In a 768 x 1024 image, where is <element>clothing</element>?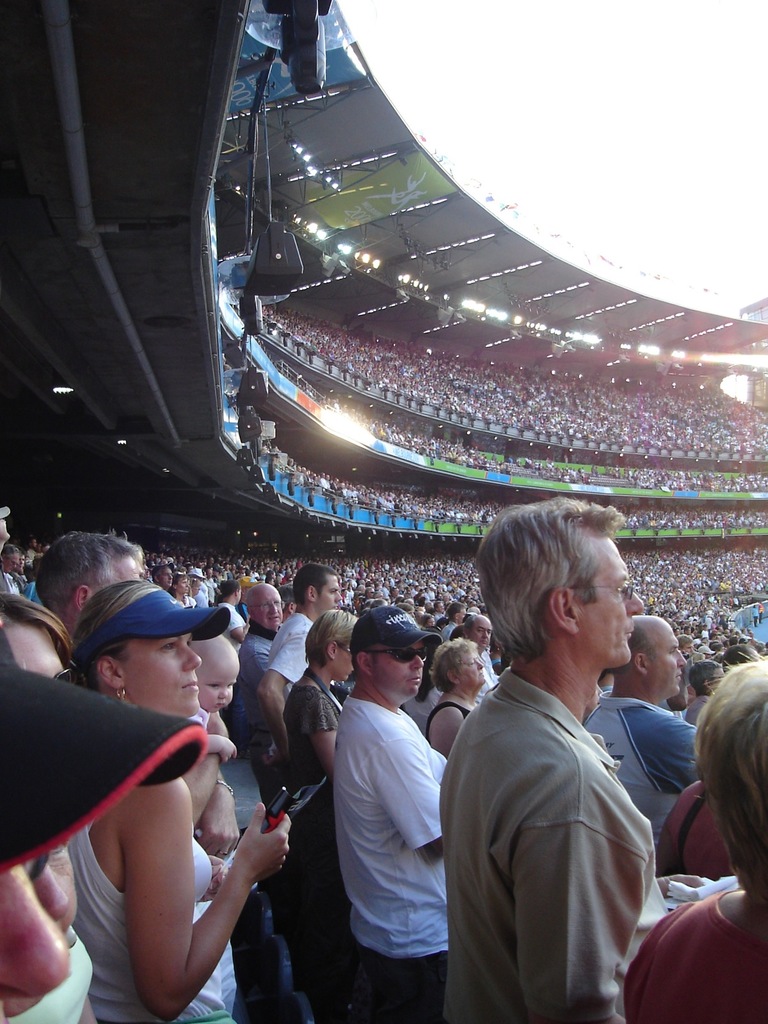
pyautogui.locateOnScreen(349, 600, 451, 652).
